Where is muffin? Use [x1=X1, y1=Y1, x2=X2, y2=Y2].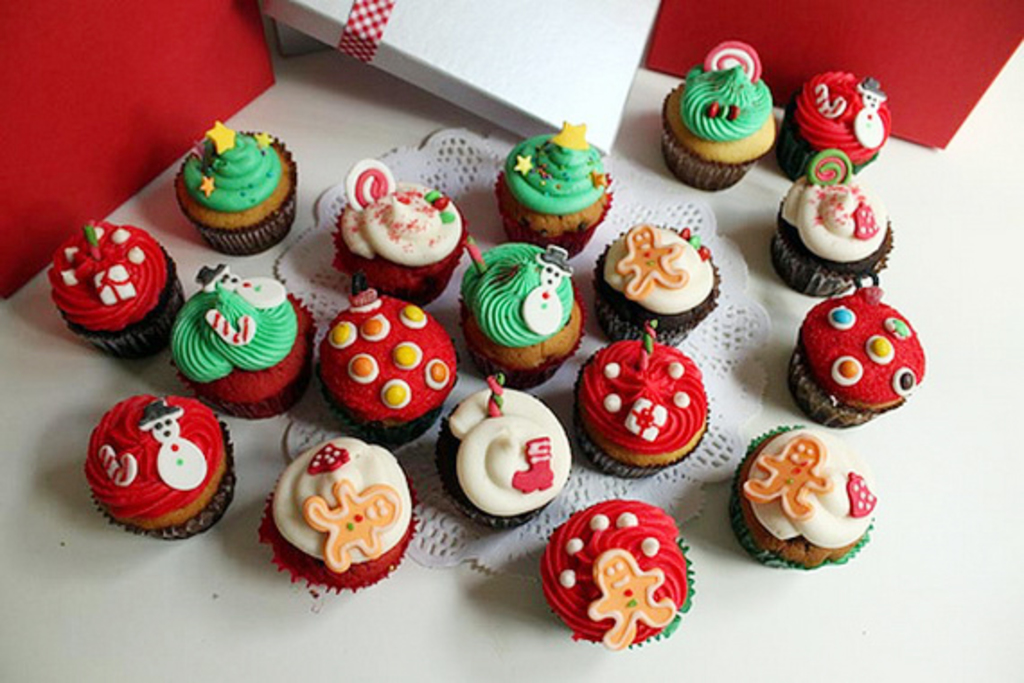
[x1=77, y1=395, x2=237, y2=537].
